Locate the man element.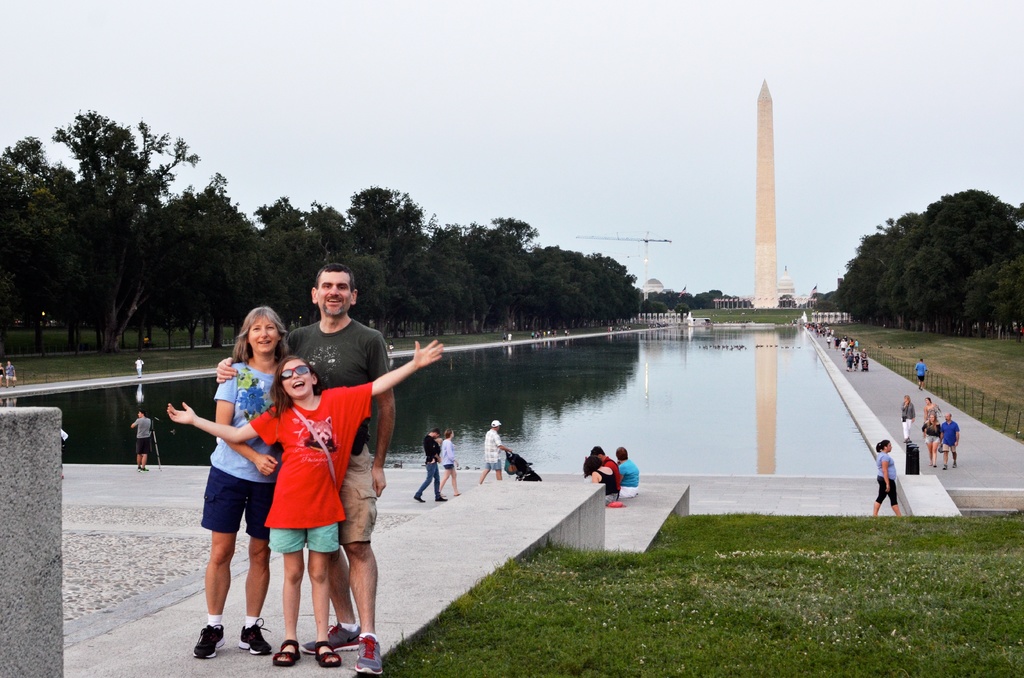
Element bbox: 132,411,152,471.
